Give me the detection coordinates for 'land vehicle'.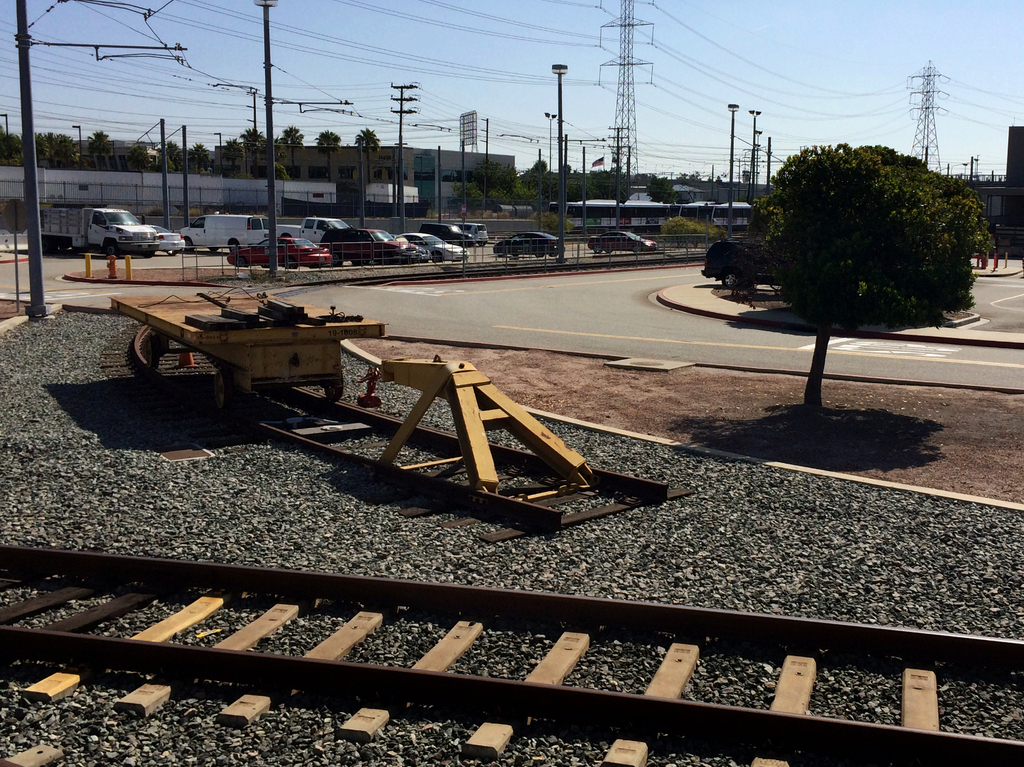
{"left": 185, "top": 217, "right": 270, "bottom": 248}.
